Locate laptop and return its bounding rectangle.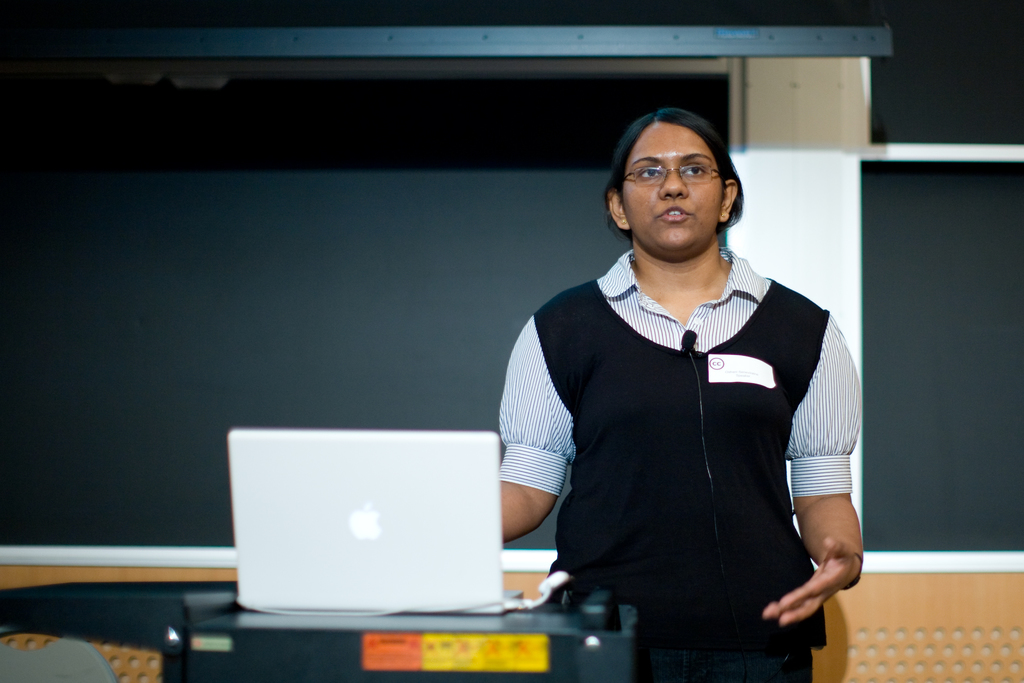
locate(229, 427, 522, 641).
